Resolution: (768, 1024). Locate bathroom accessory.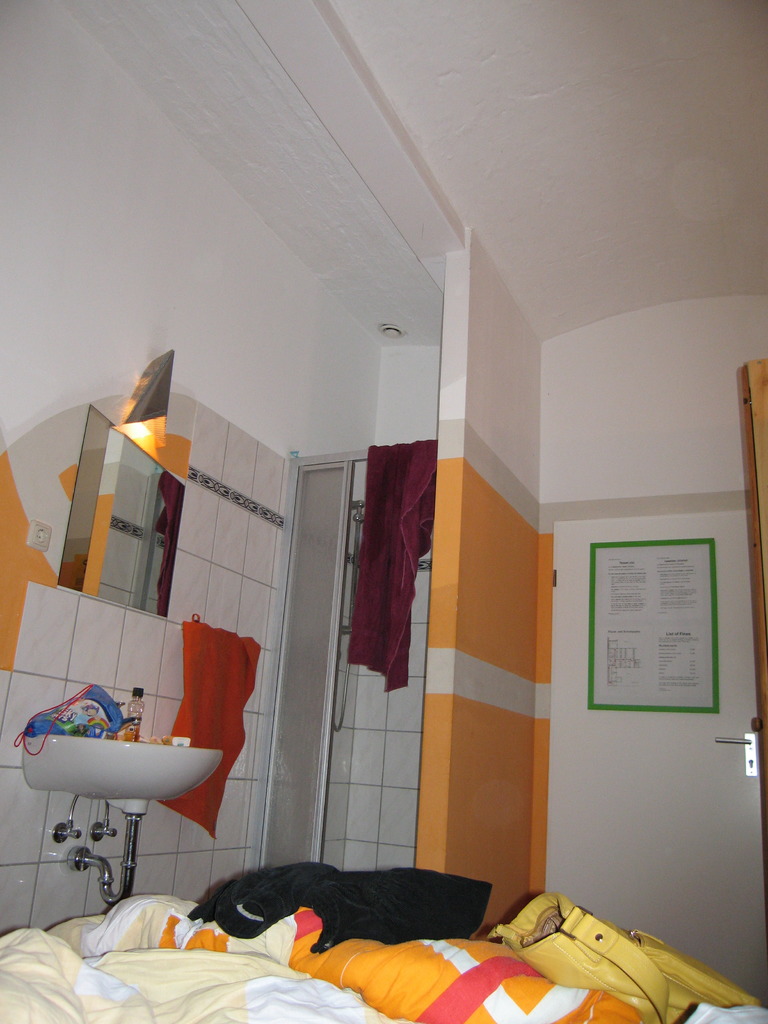
91 802 117 844.
